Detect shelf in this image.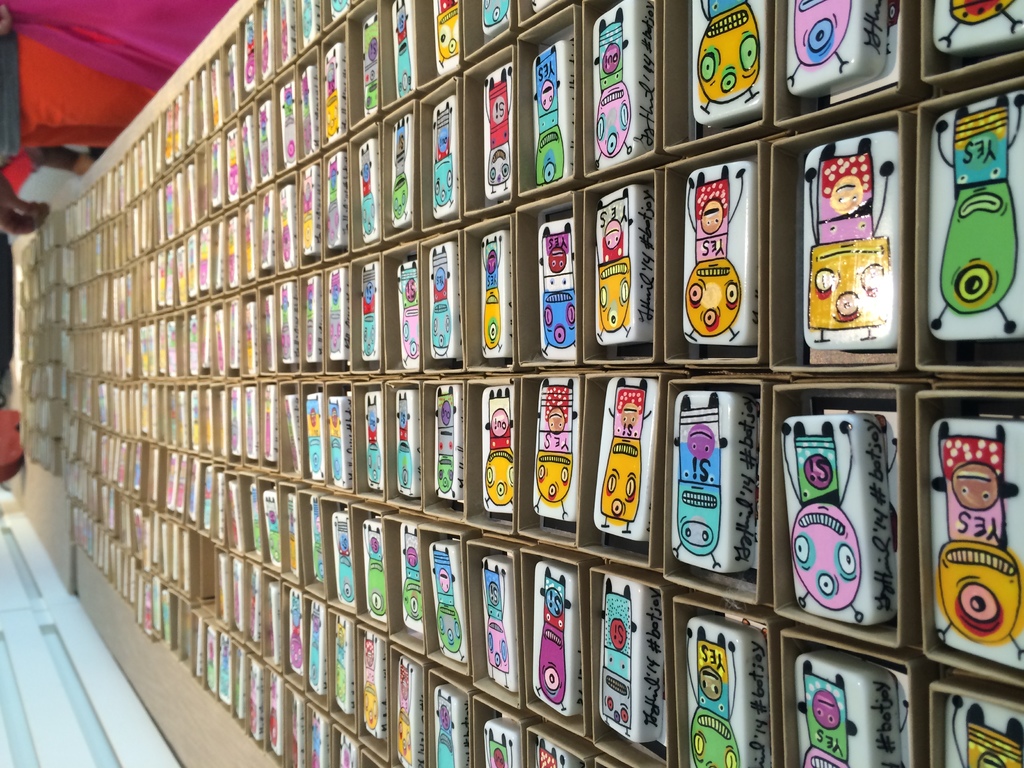
Detection: 513/381/584/552.
